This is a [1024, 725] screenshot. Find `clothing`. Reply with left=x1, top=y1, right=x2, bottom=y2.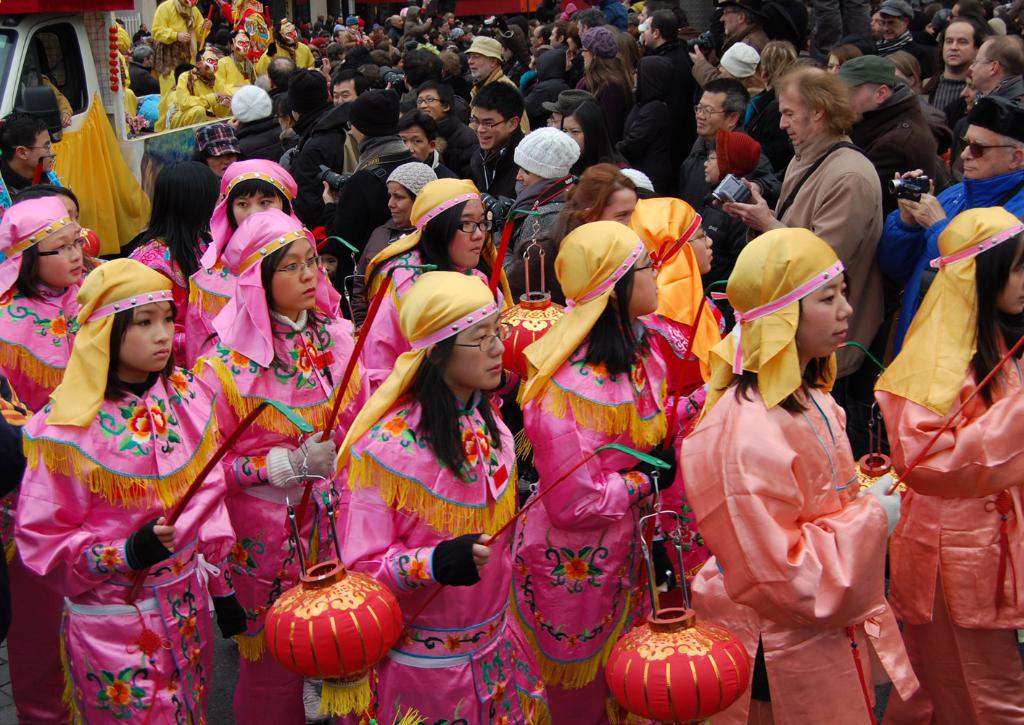
left=342, top=125, right=418, bottom=210.
